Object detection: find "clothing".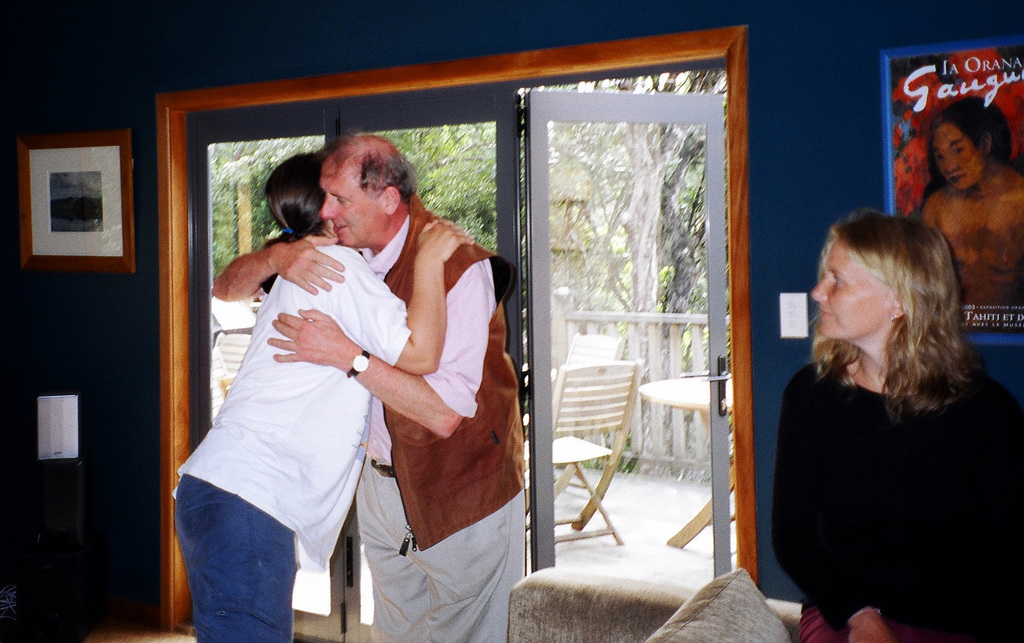
box(166, 247, 410, 642).
